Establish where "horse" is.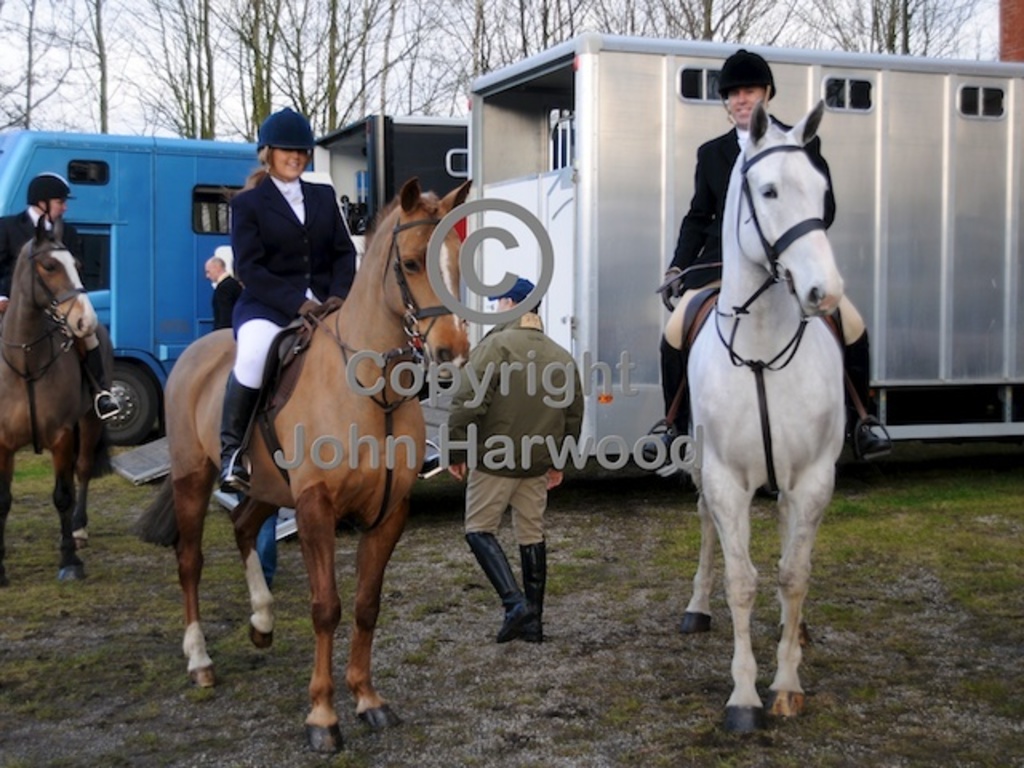
Established at 126, 173, 477, 755.
